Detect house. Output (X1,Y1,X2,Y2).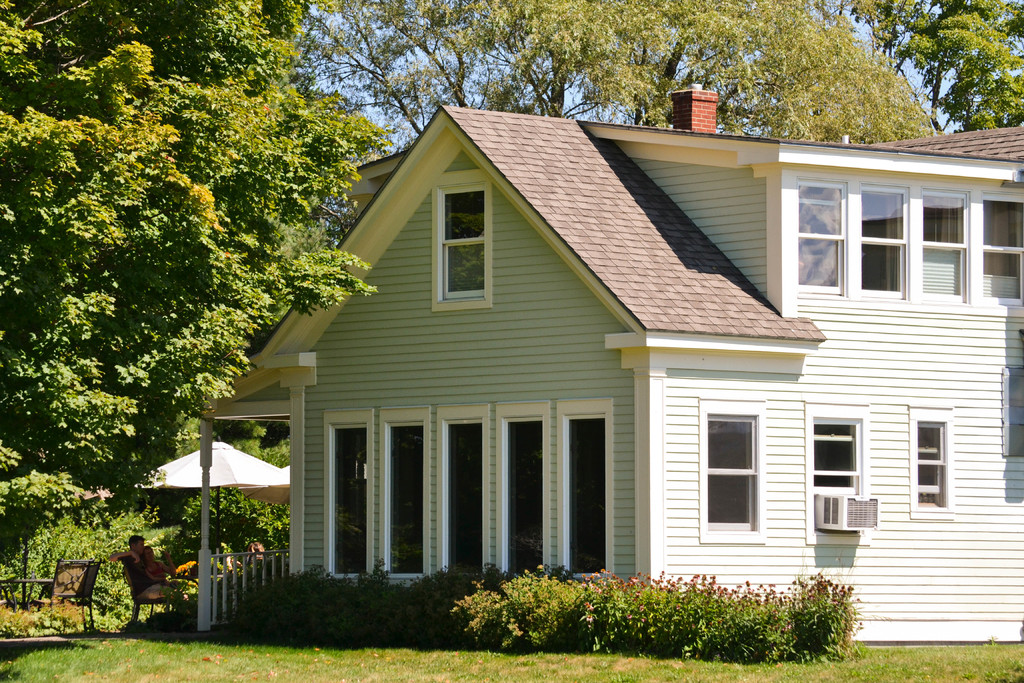
(191,80,1023,644).
